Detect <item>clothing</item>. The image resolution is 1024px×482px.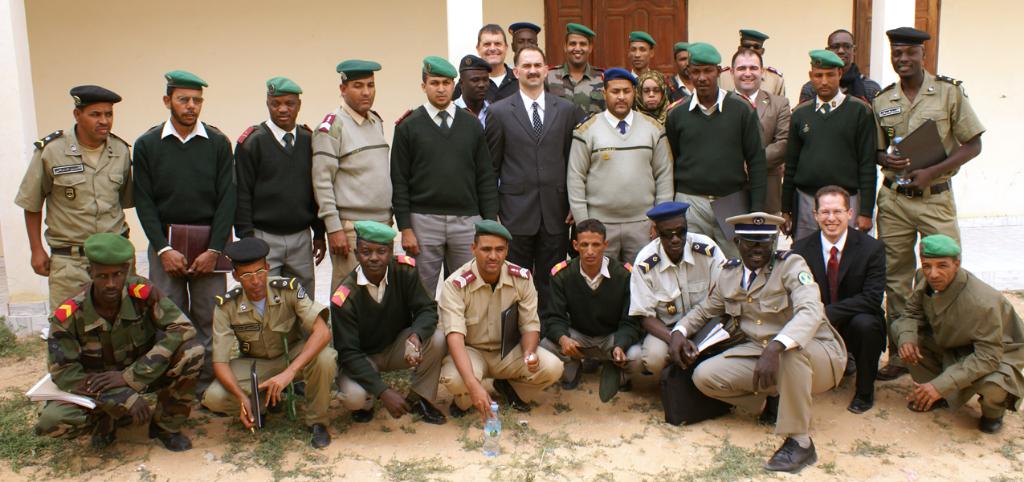
box(670, 239, 849, 432).
